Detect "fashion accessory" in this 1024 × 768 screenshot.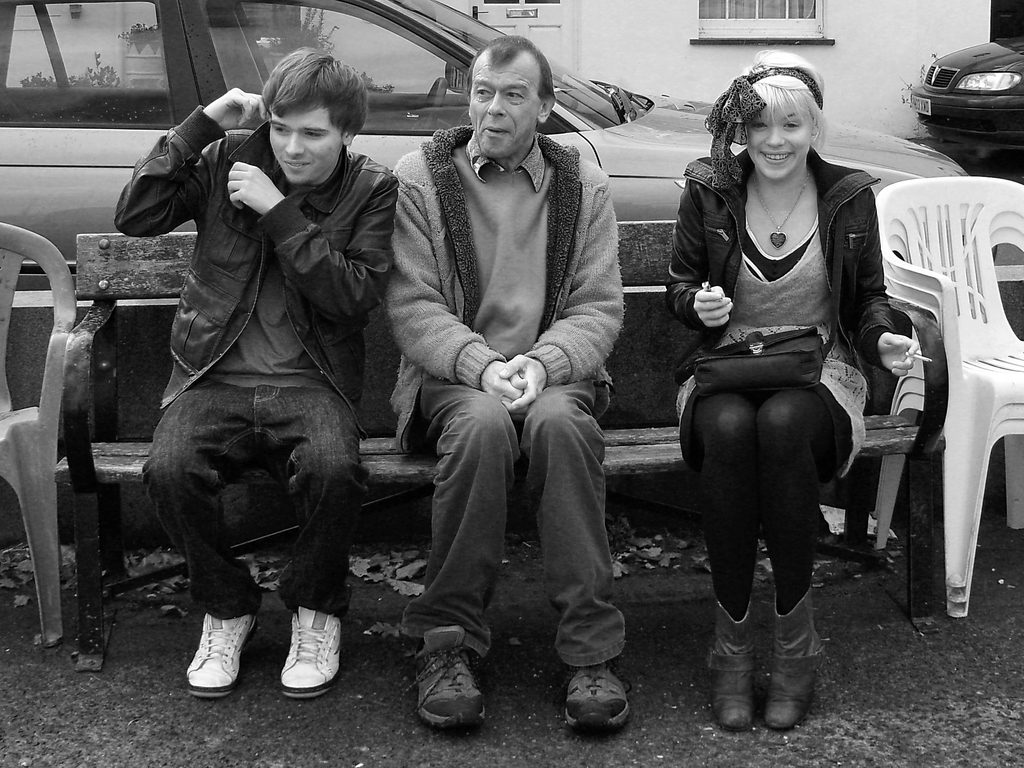
Detection: <box>758,172,812,250</box>.
